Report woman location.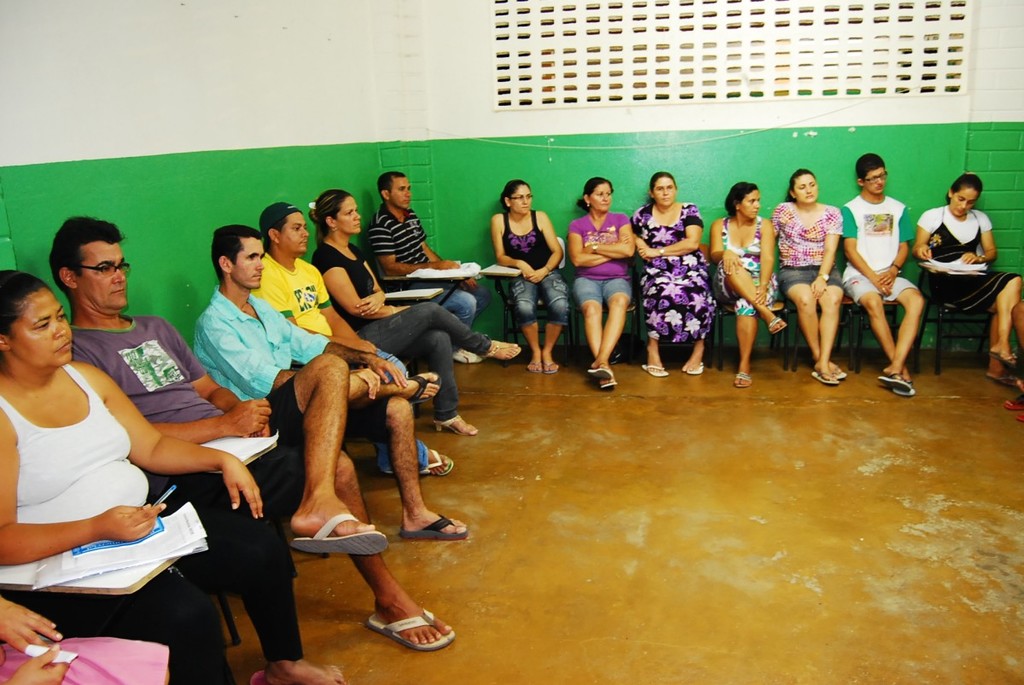
Report: (x1=911, y1=178, x2=1022, y2=384).
